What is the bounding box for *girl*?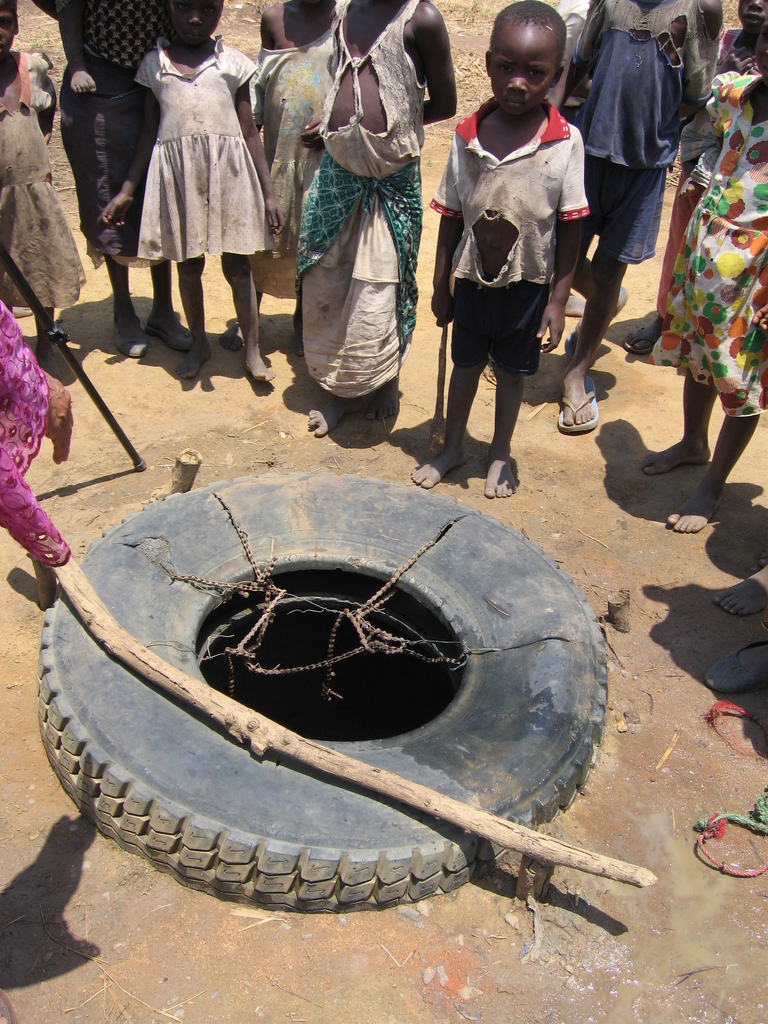
103 0 285 382.
